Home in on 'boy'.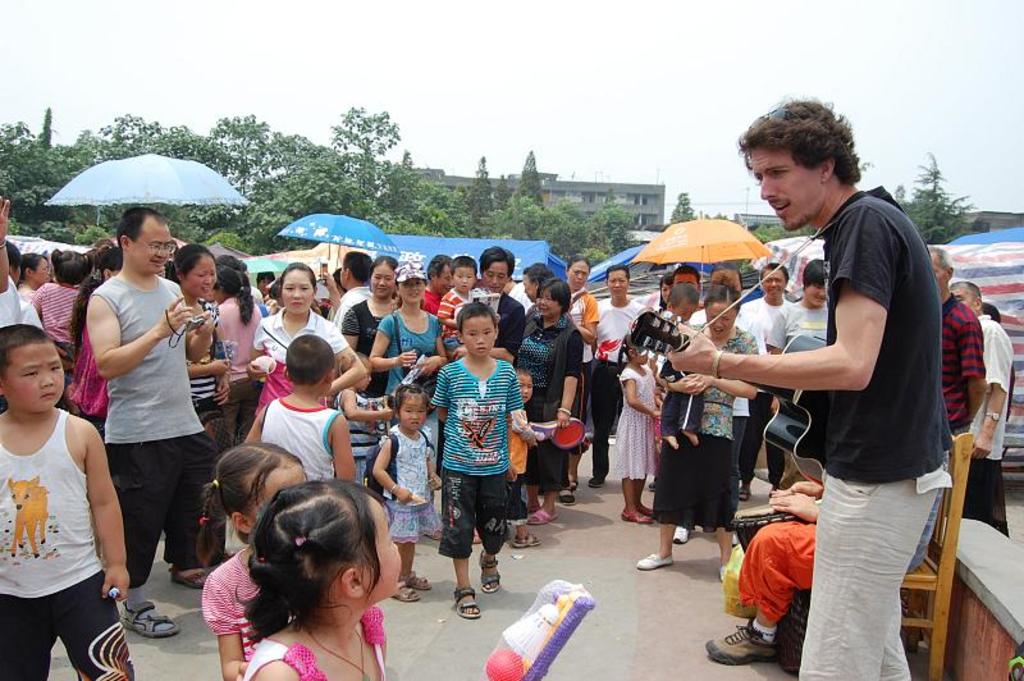
Homed in at <bbox>428, 301, 524, 620</bbox>.
